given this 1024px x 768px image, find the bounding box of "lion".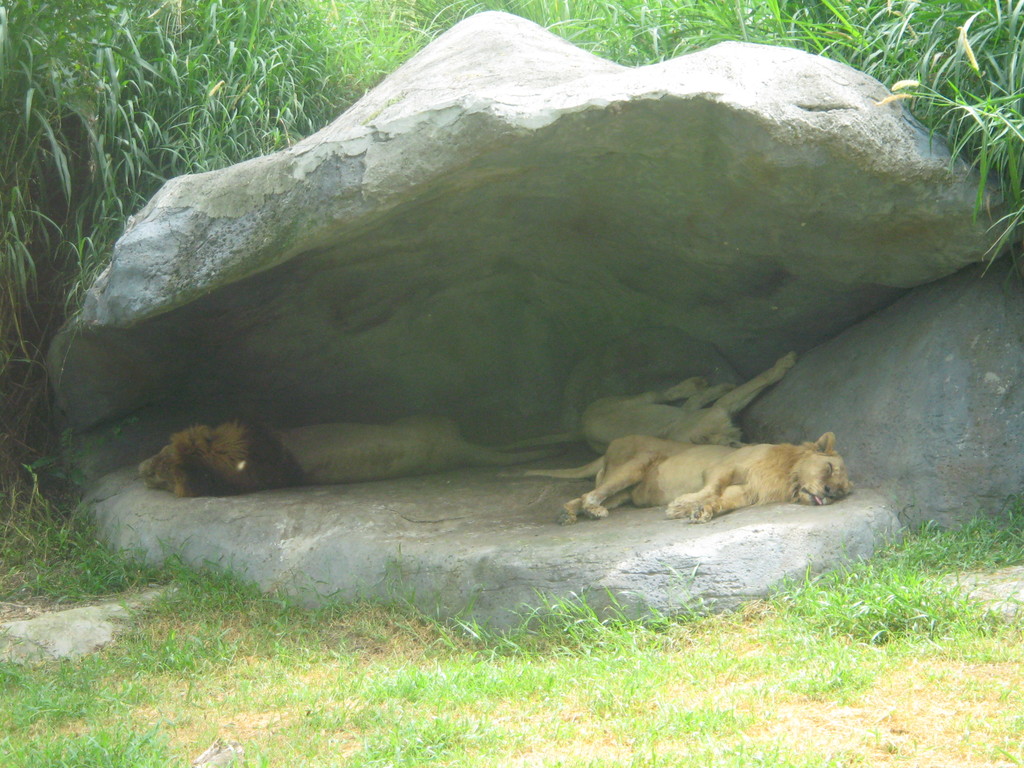
(left=497, top=355, right=797, bottom=447).
